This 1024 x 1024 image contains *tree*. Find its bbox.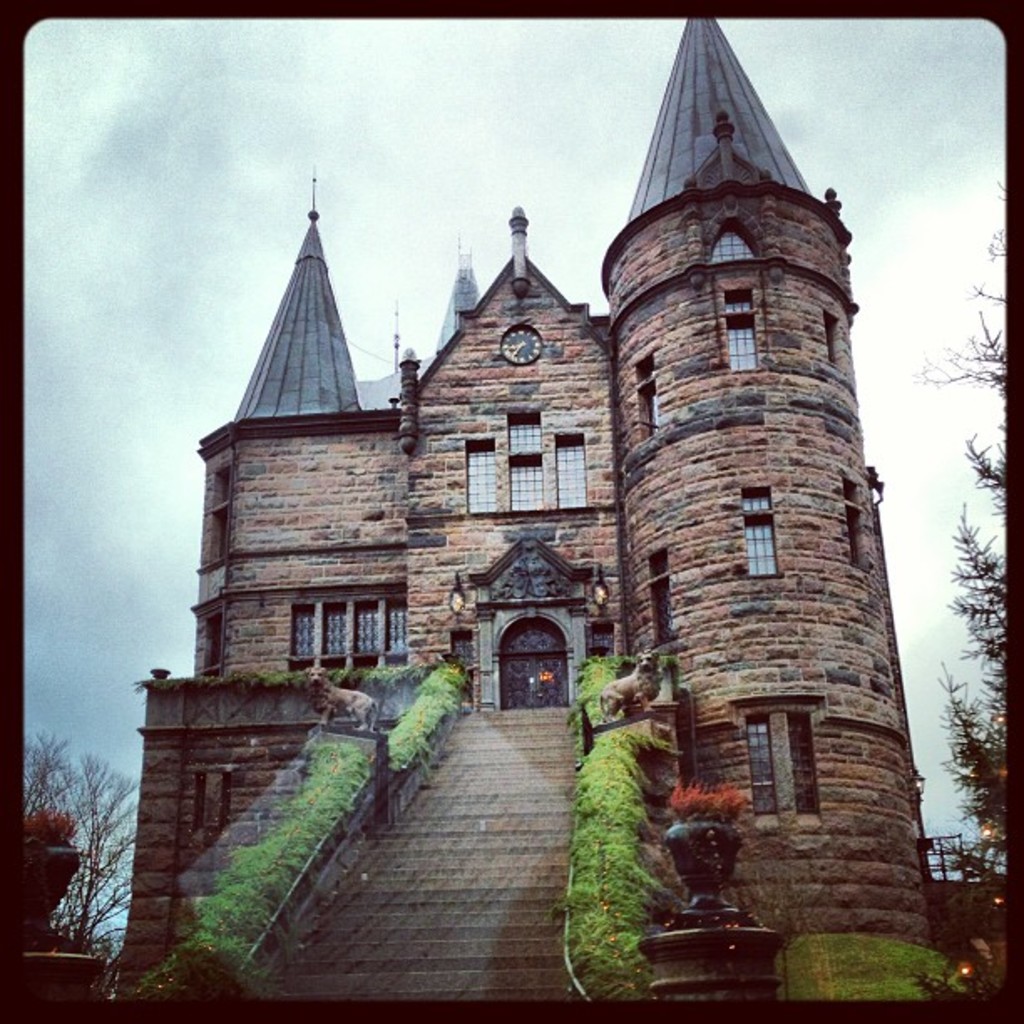
region(929, 176, 1016, 935).
